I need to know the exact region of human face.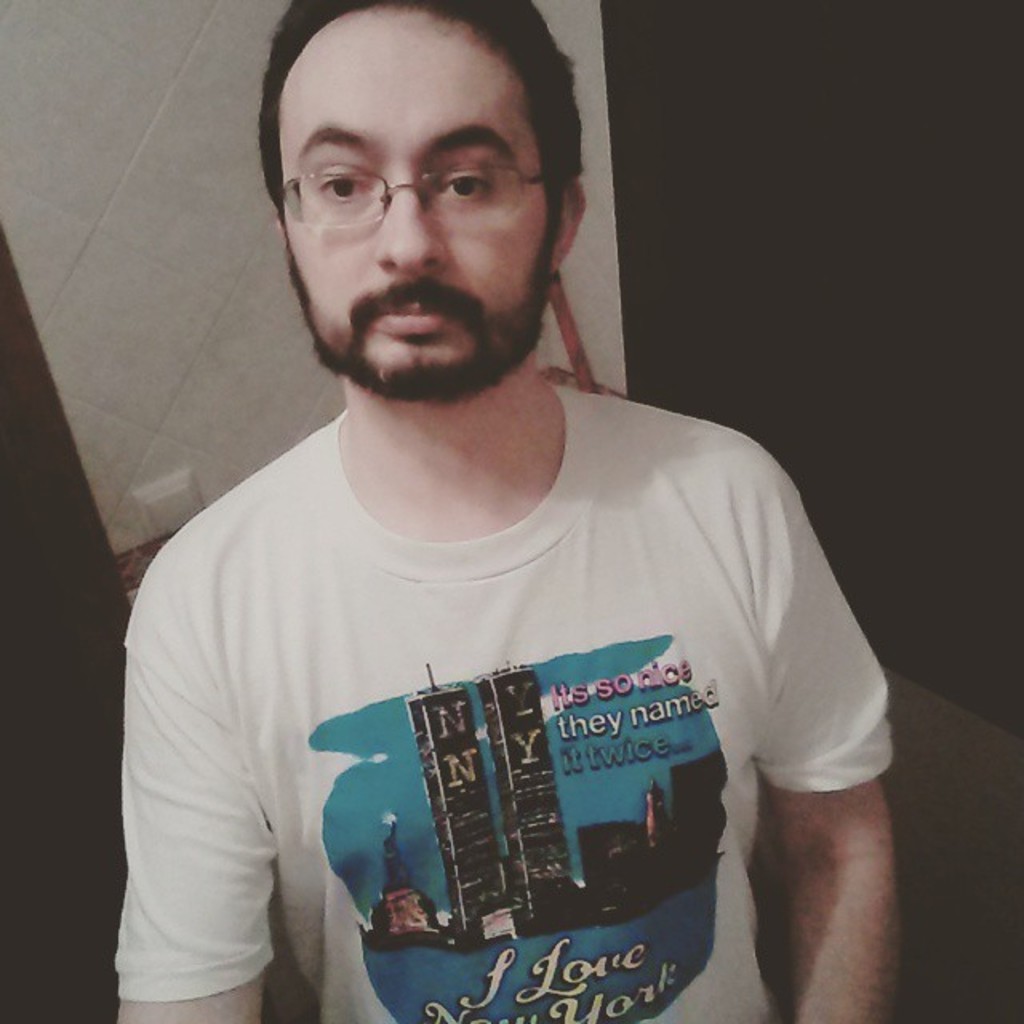
Region: (277,0,563,402).
